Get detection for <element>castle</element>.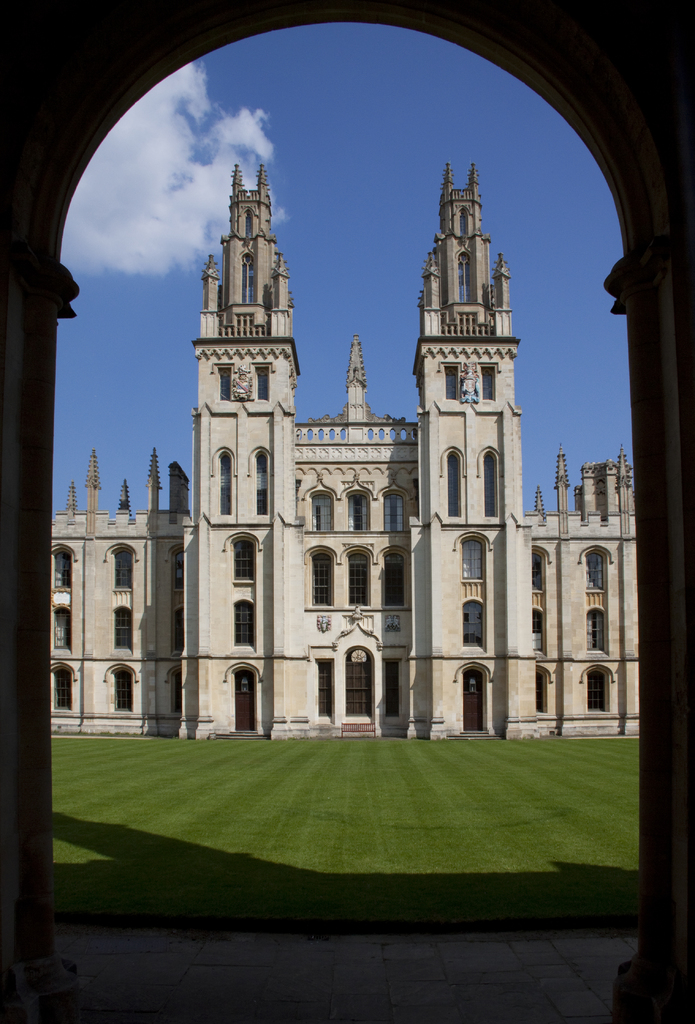
Detection: [28, 161, 650, 743].
